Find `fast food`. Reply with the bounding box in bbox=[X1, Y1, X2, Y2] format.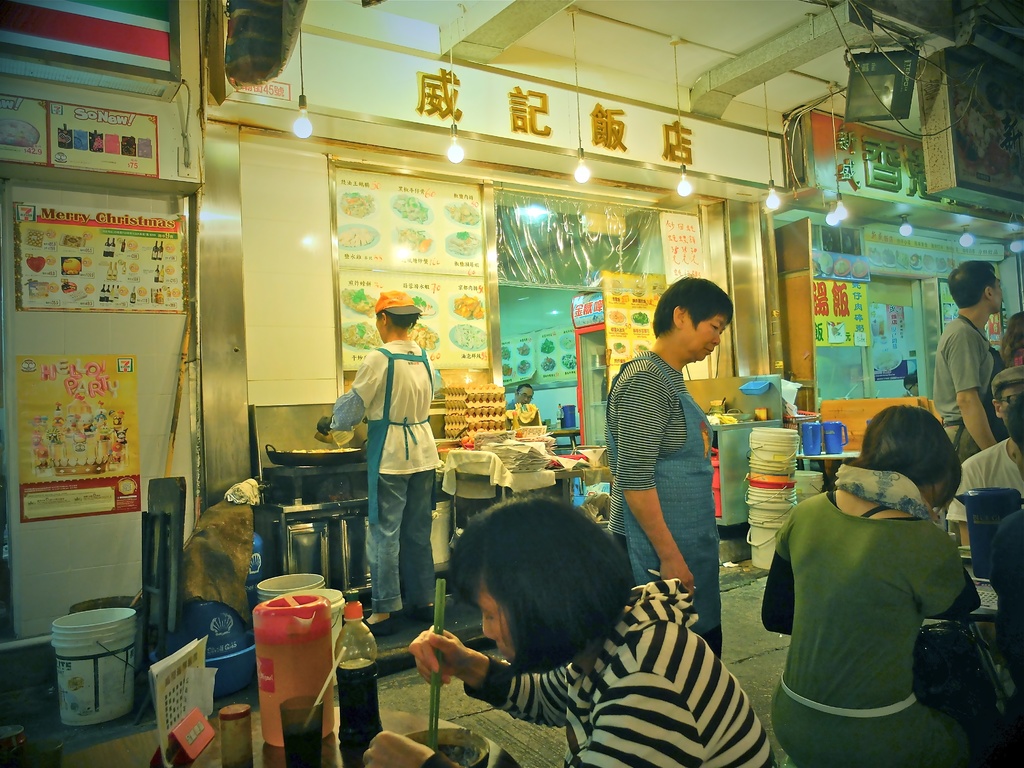
bbox=[521, 346, 529, 353].
